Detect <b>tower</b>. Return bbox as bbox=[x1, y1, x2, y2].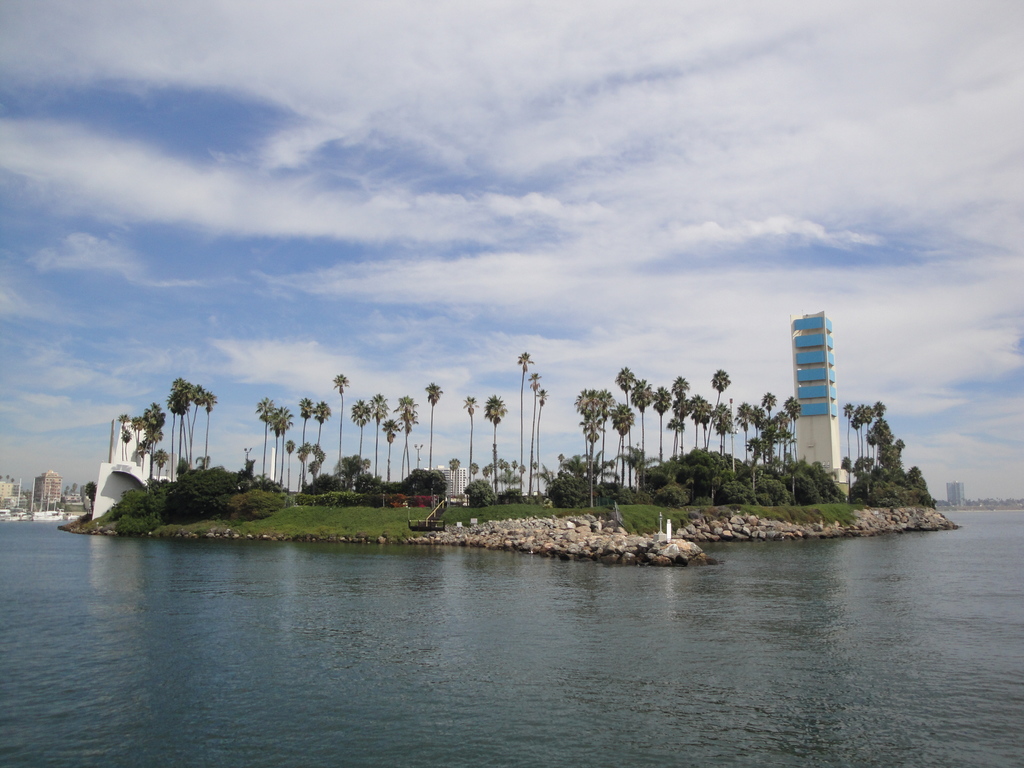
bbox=[36, 472, 58, 512].
